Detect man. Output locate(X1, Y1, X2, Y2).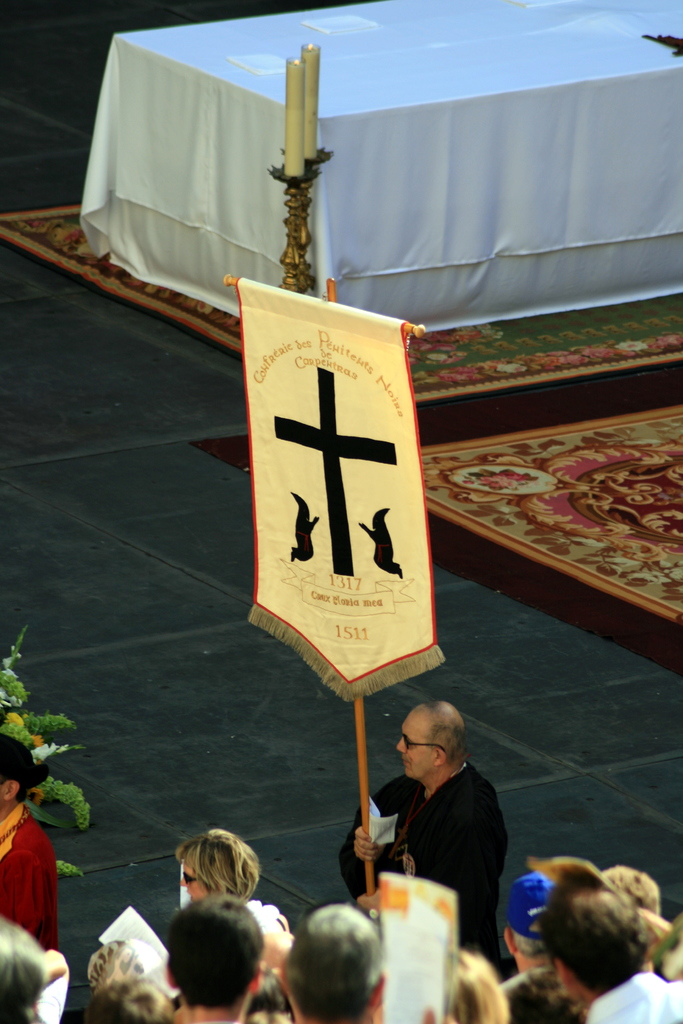
locate(167, 896, 267, 1023).
